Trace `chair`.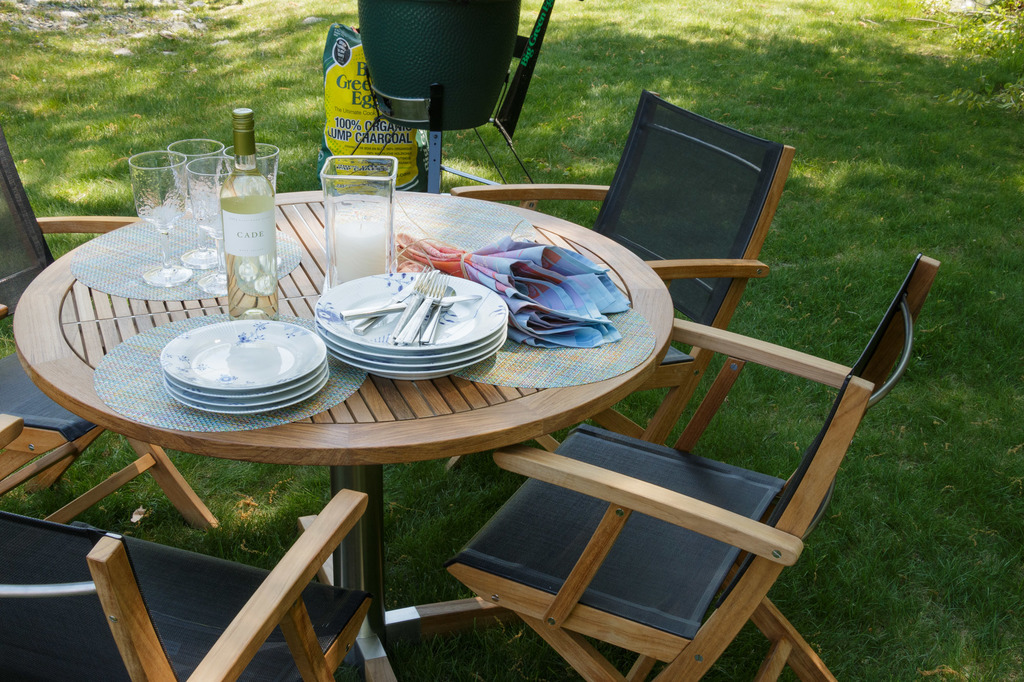
Traced to [0, 118, 152, 493].
